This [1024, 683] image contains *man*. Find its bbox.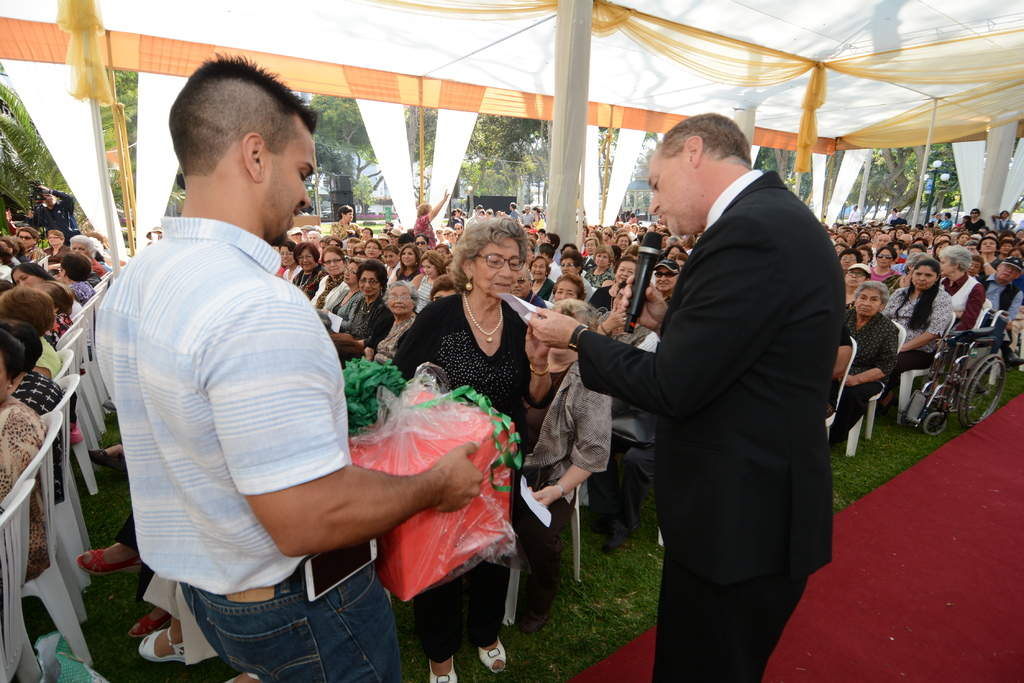
detection(938, 211, 952, 231).
